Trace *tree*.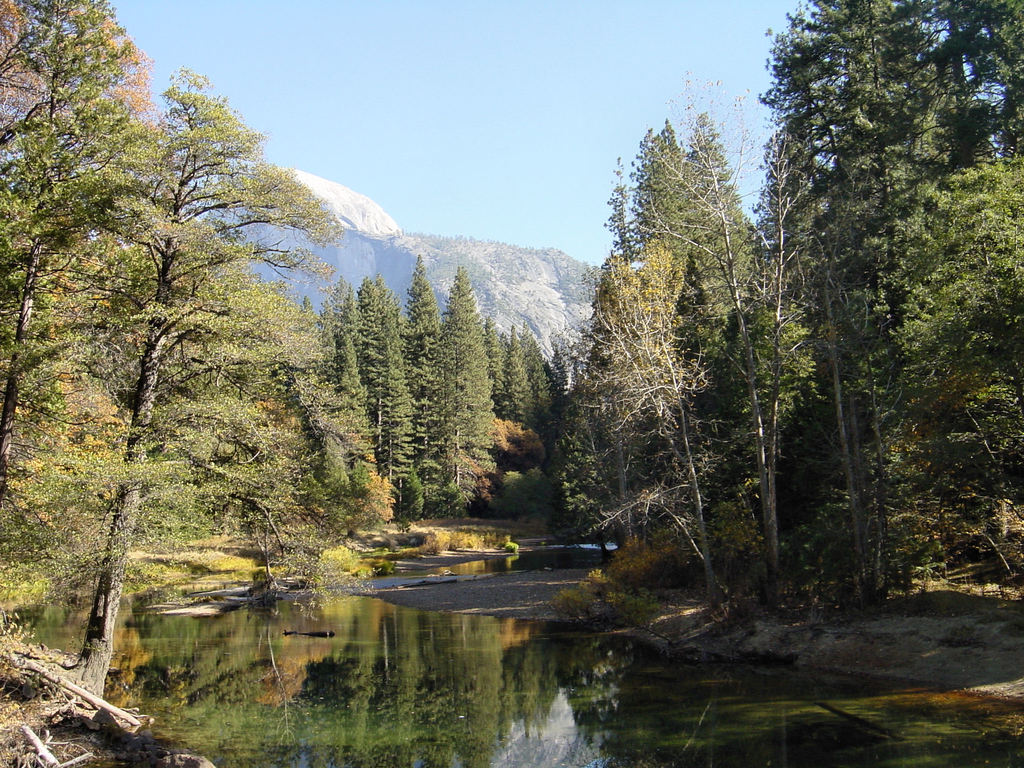
Traced to detection(856, 0, 1023, 185).
